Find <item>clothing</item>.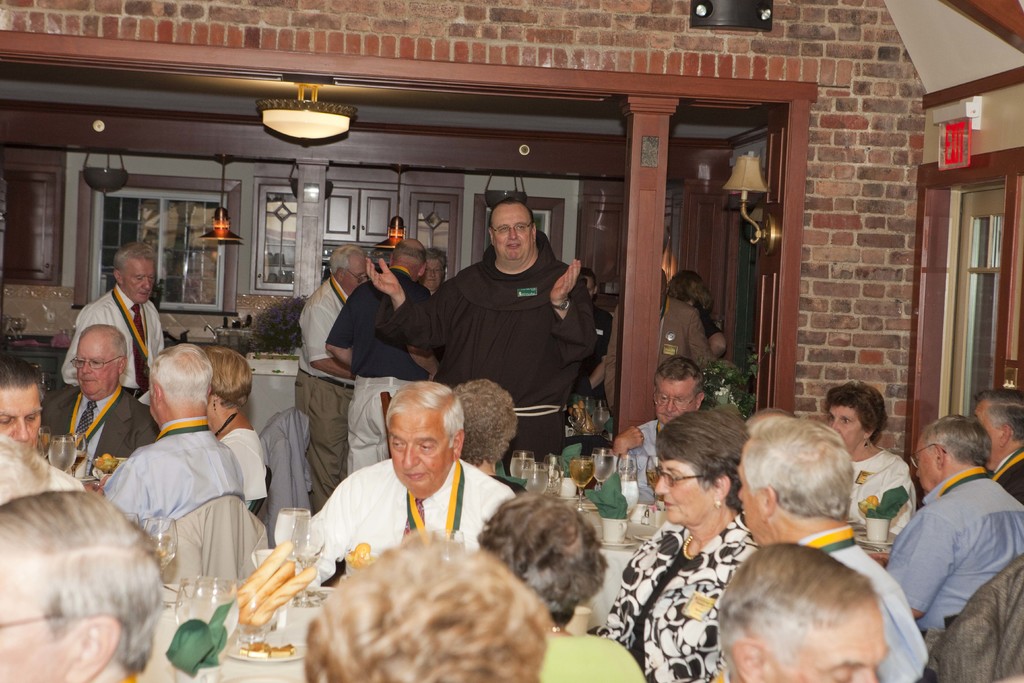
box(593, 507, 757, 682).
